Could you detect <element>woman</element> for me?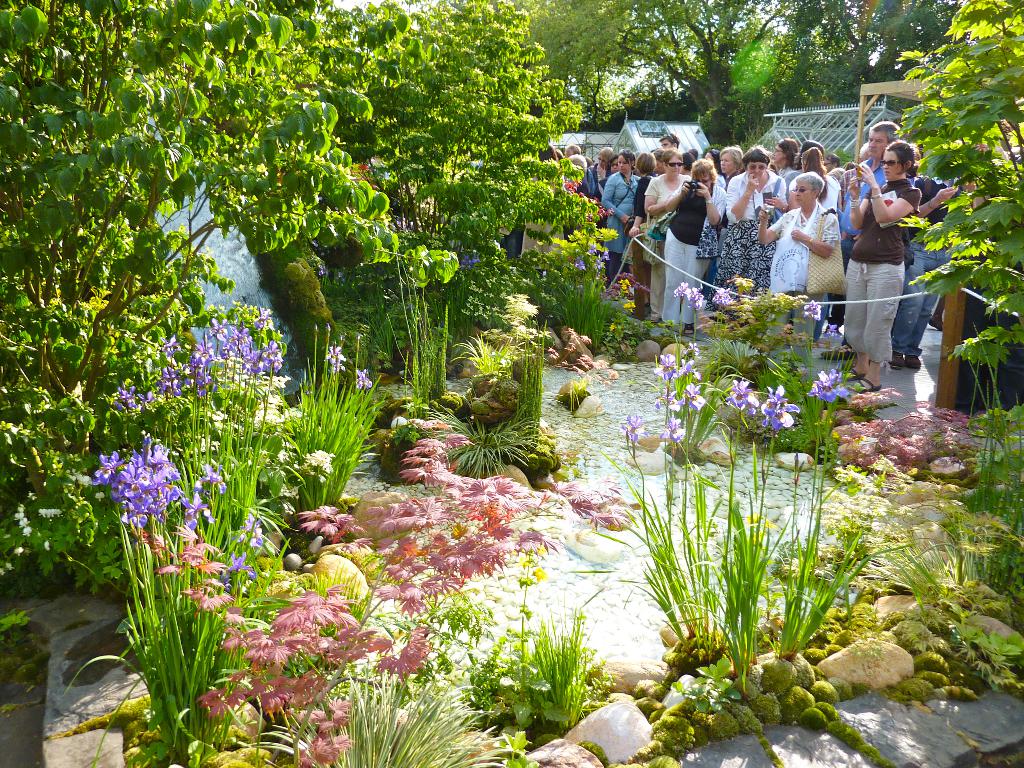
Detection result: box=[838, 134, 950, 378].
